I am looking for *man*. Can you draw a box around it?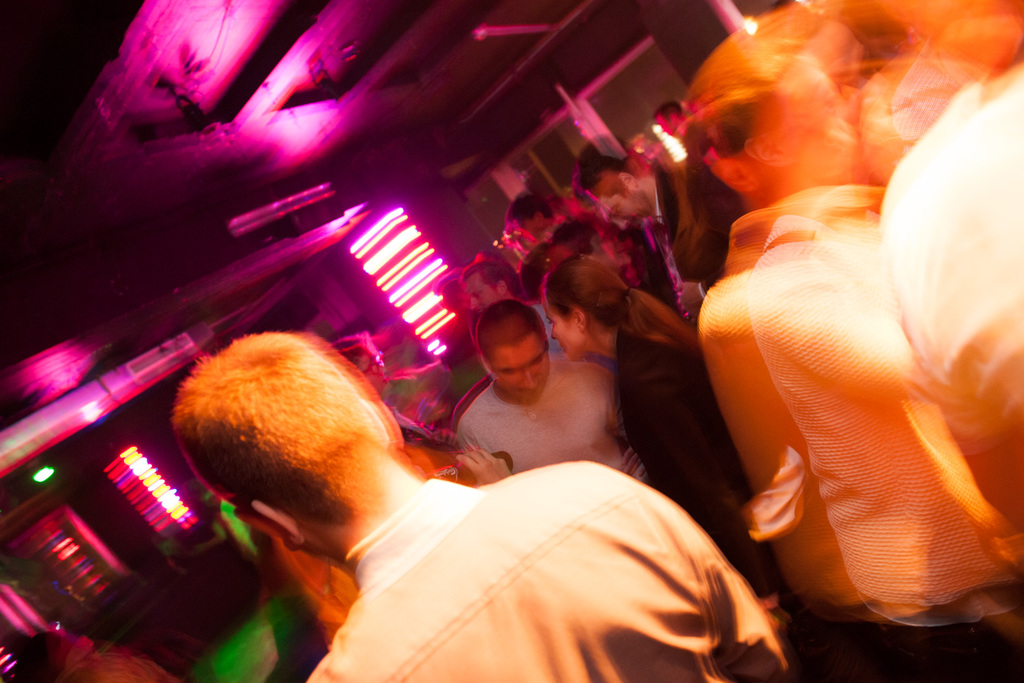
Sure, the bounding box is [462,253,568,358].
